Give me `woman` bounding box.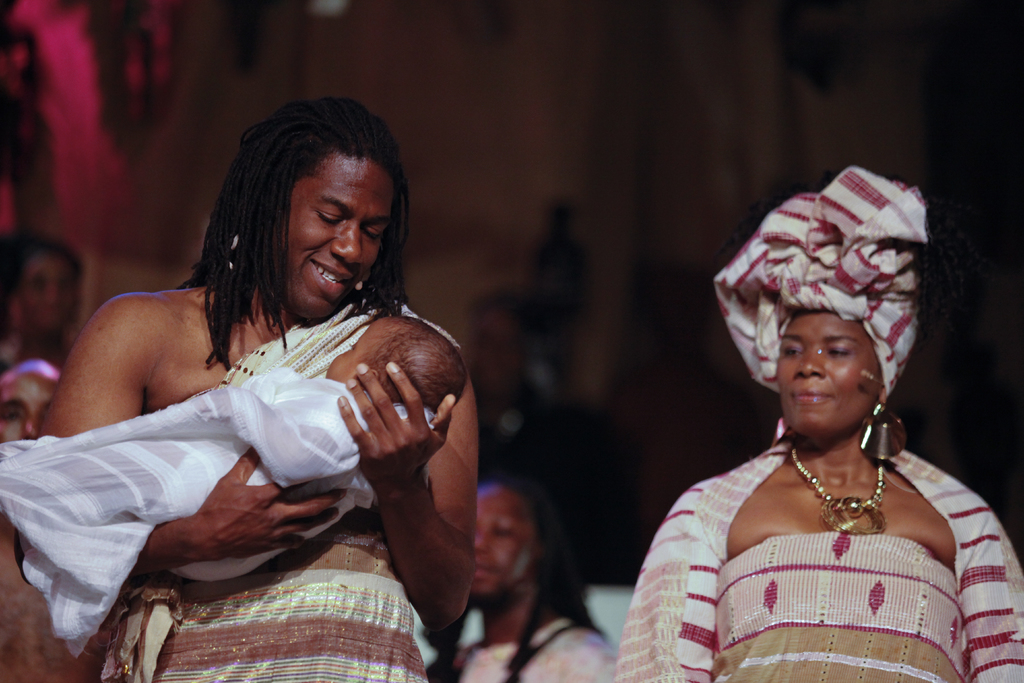
select_region(431, 466, 614, 682).
